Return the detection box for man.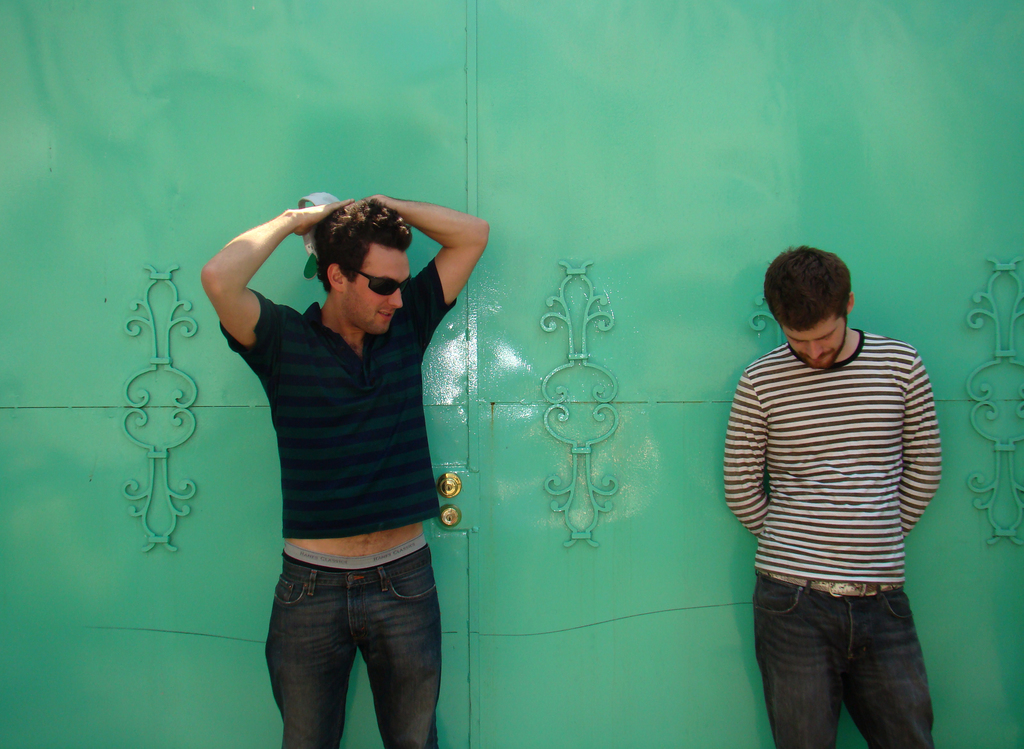
box=[708, 227, 953, 745].
